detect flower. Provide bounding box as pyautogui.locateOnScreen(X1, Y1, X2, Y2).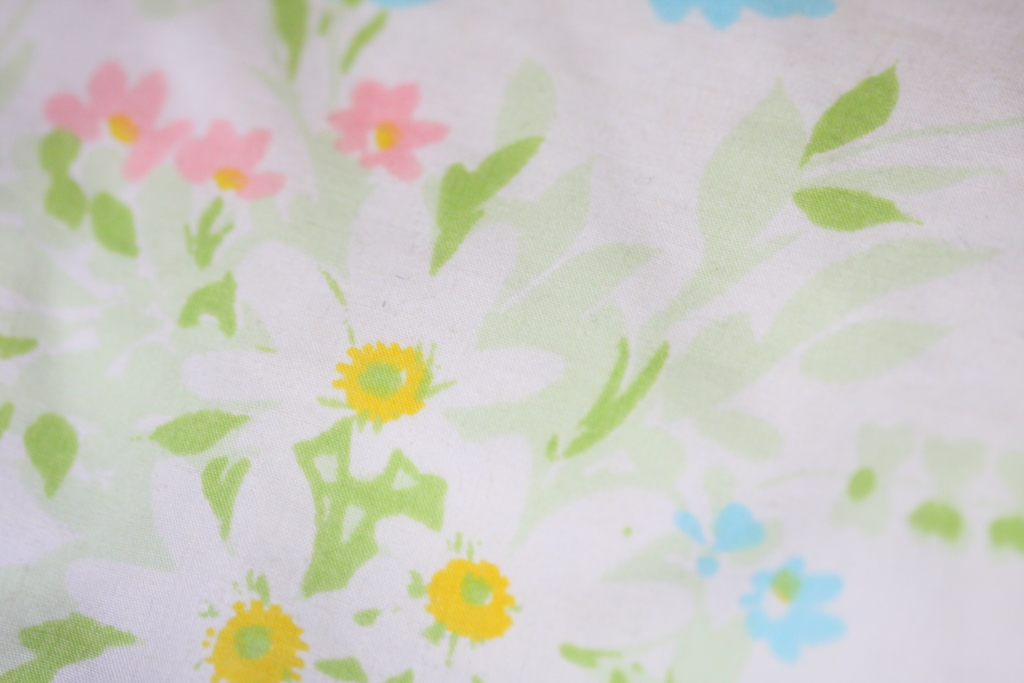
pyautogui.locateOnScreen(171, 111, 292, 205).
